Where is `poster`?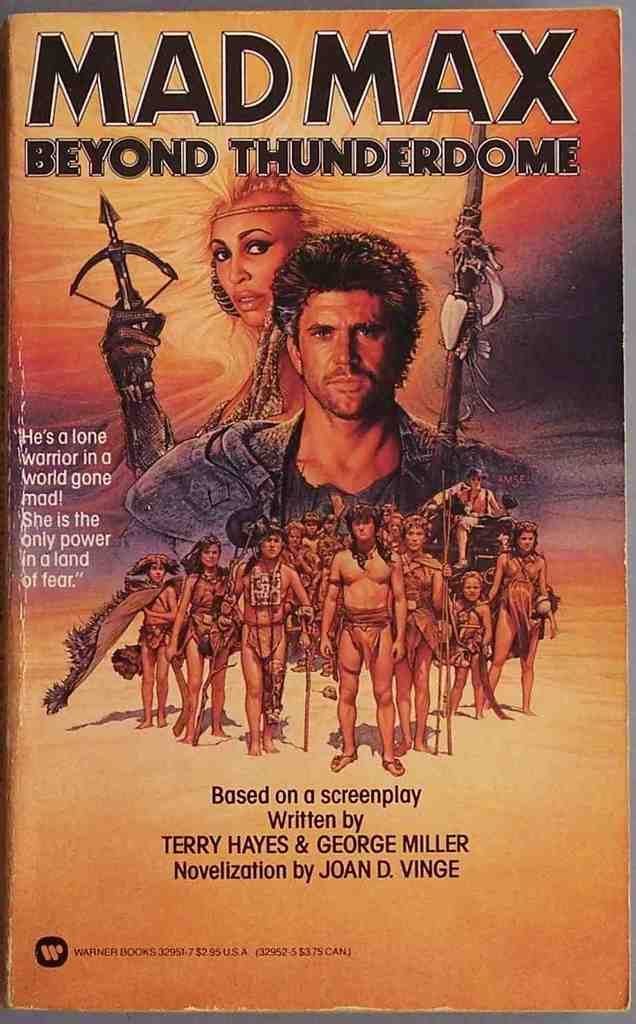
select_region(0, 0, 635, 1023).
